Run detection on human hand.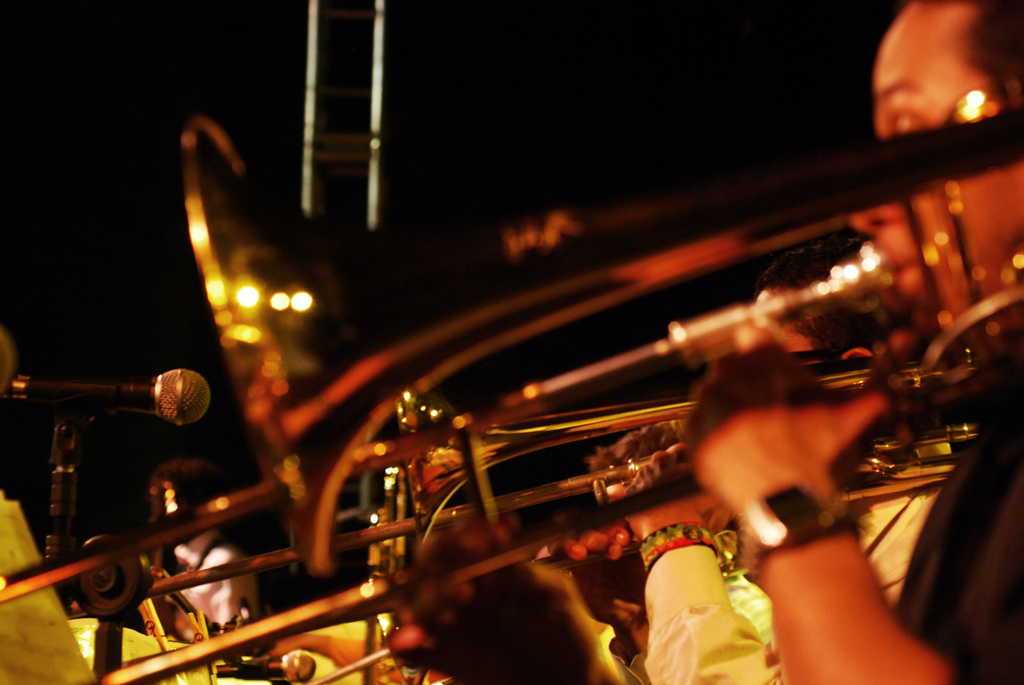
Result: <region>379, 519, 610, 684</region>.
